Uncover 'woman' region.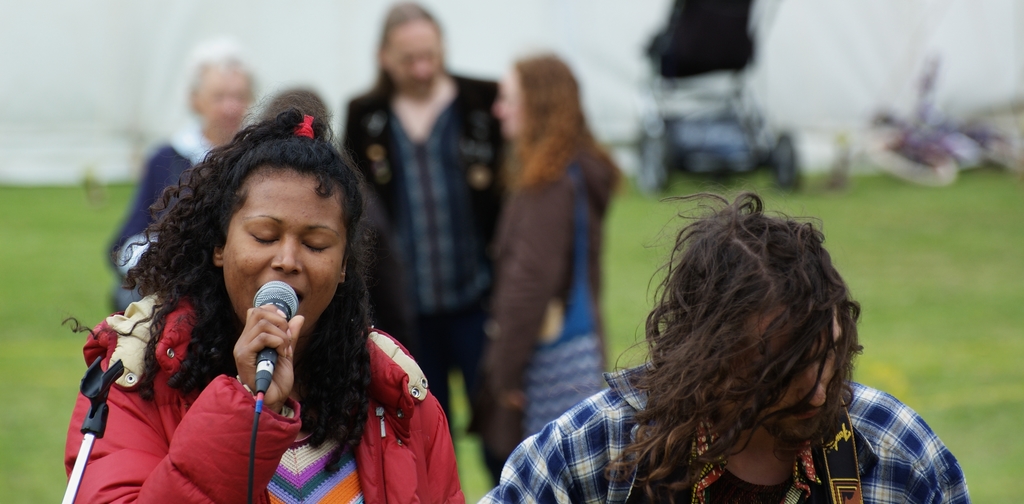
Uncovered: [58,85,466,503].
